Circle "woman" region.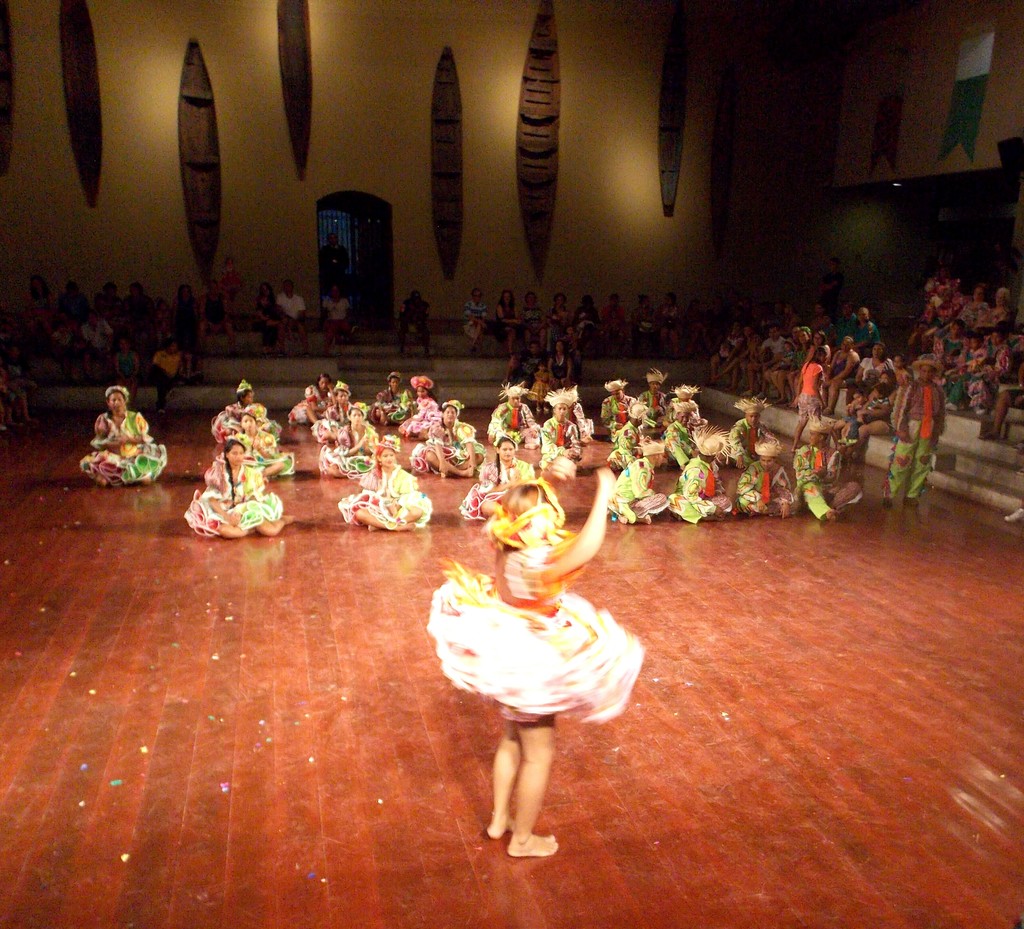
Region: (407,400,490,481).
